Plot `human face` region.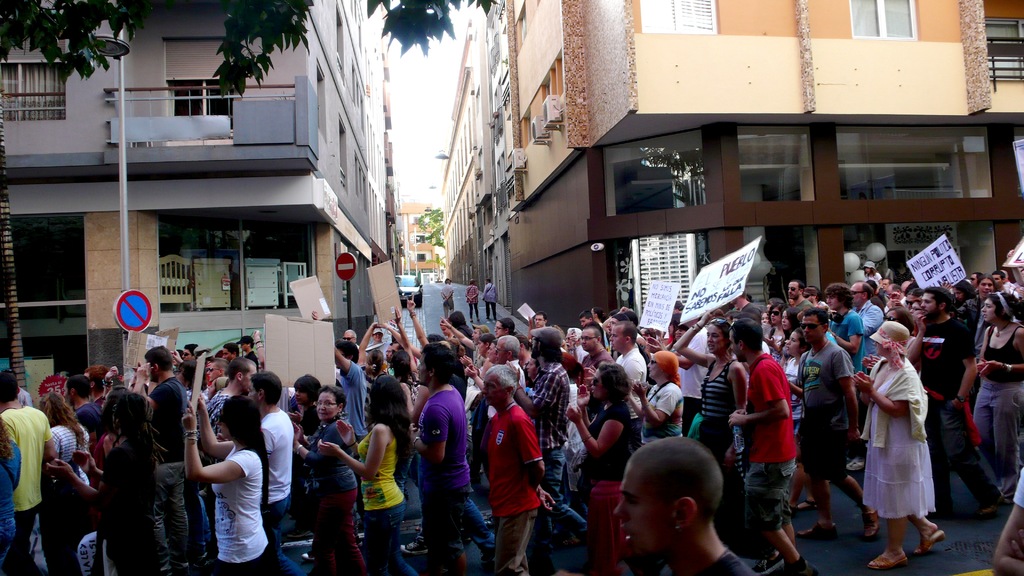
Plotted at (left=705, top=323, right=718, bottom=353).
